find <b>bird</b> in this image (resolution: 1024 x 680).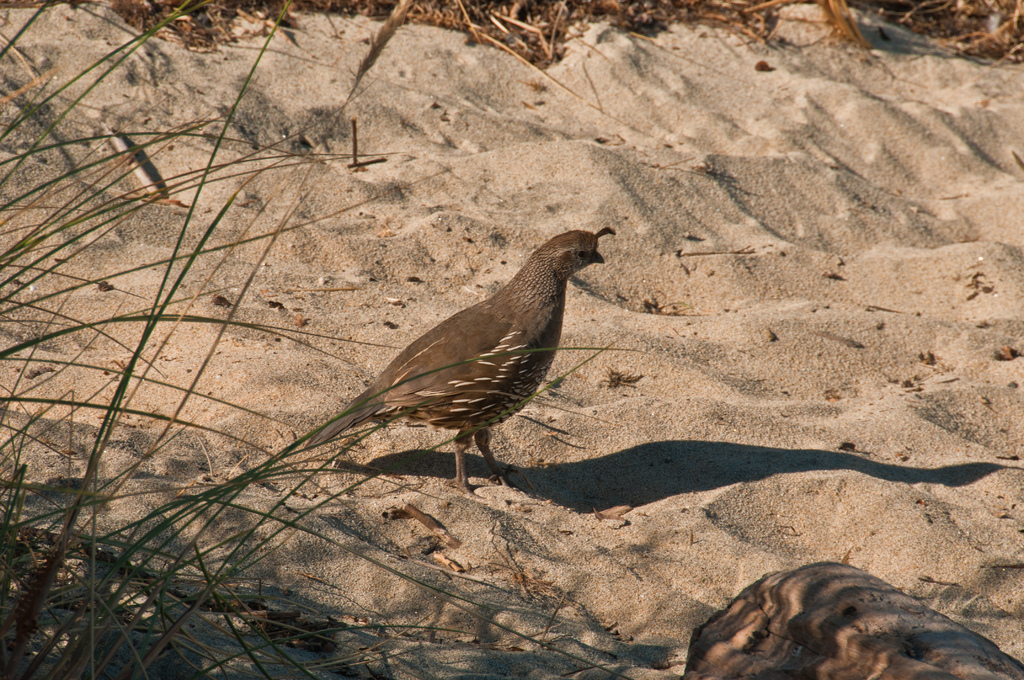
(228,234,632,496).
